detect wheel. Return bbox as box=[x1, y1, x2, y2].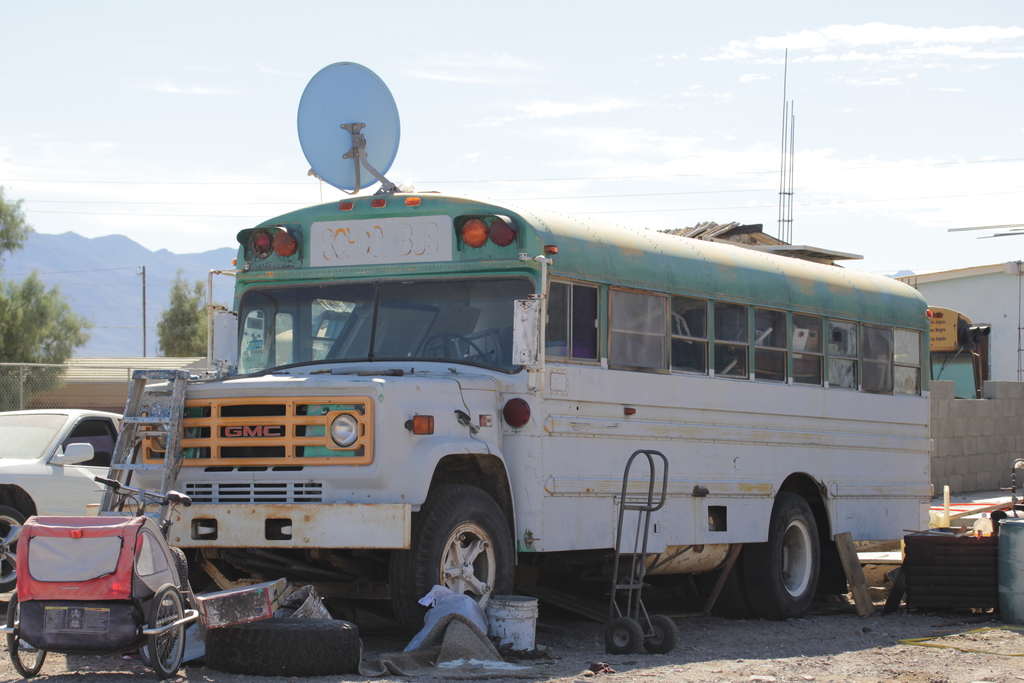
box=[642, 613, 676, 654].
